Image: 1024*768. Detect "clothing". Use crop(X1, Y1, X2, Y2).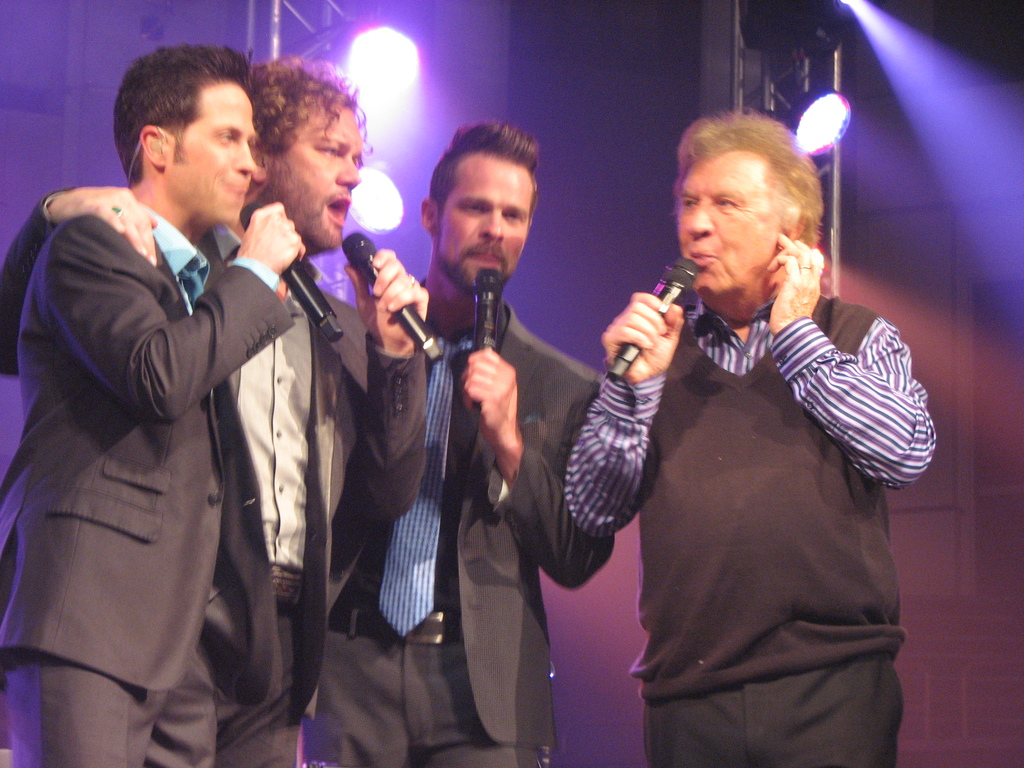
crop(611, 211, 931, 736).
